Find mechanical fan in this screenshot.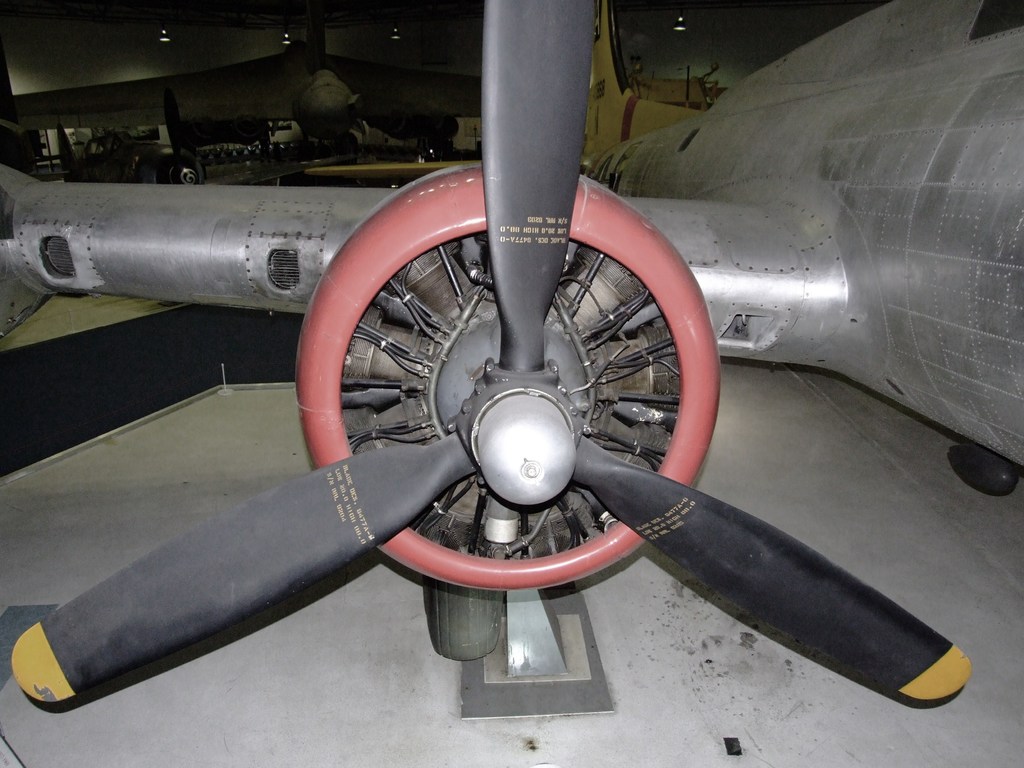
The bounding box for mechanical fan is 10, 0, 974, 705.
